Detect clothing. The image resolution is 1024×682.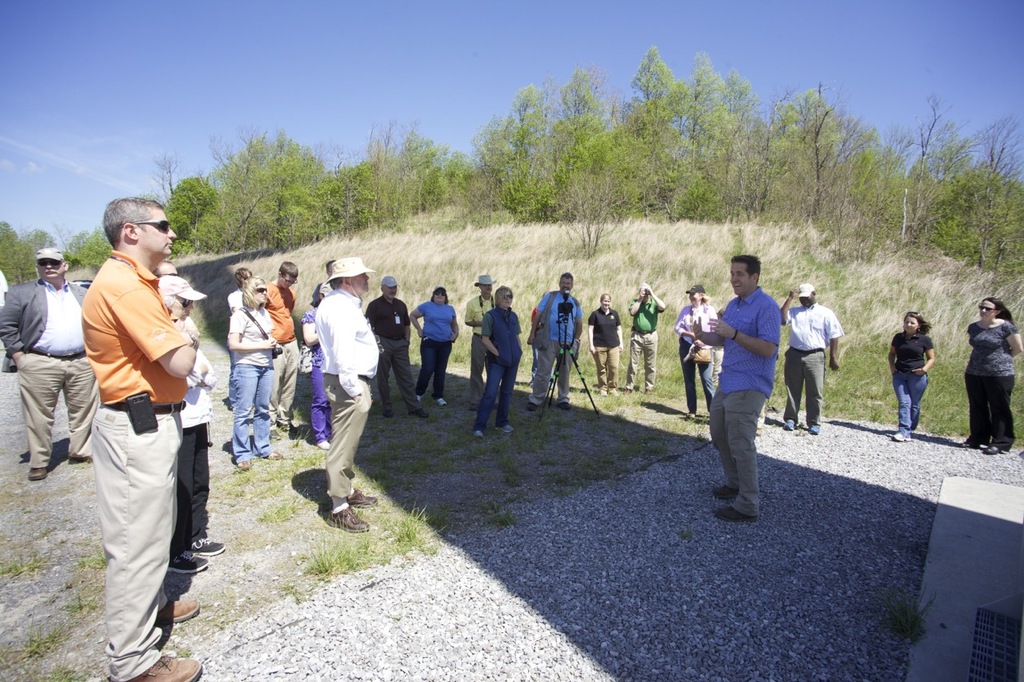
626,296,659,392.
